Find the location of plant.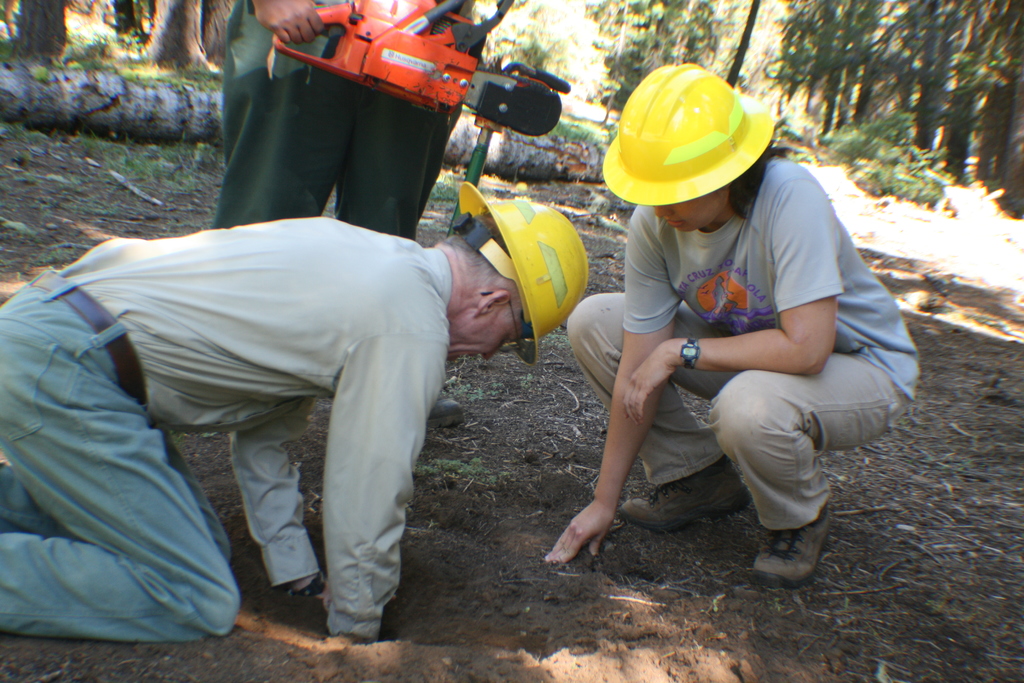
Location: [710, 594, 722, 614].
